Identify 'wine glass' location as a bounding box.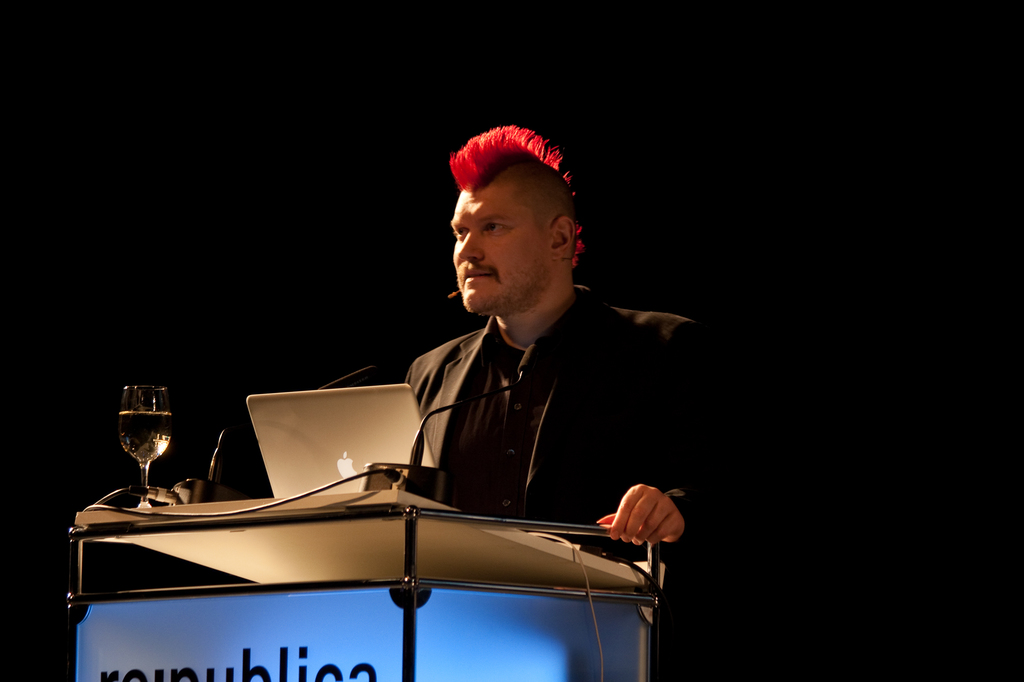
Rect(119, 383, 172, 502).
